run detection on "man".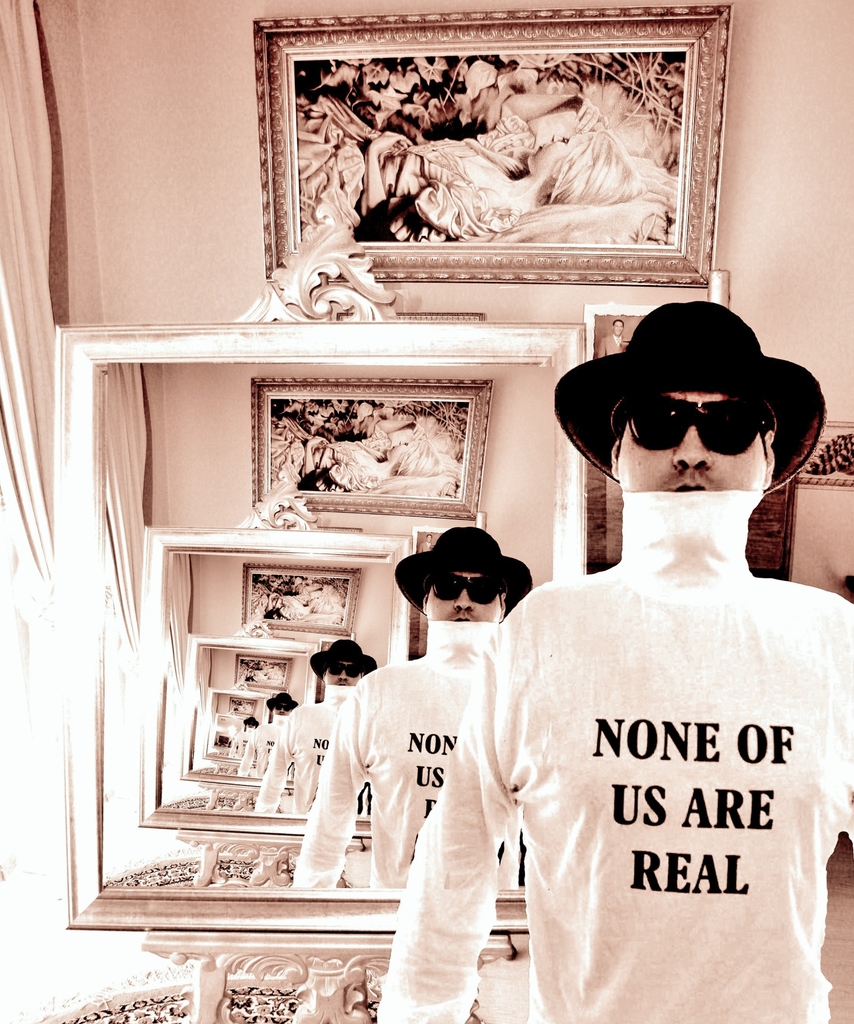
Result: (left=240, top=682, right=286, bottom=786).
